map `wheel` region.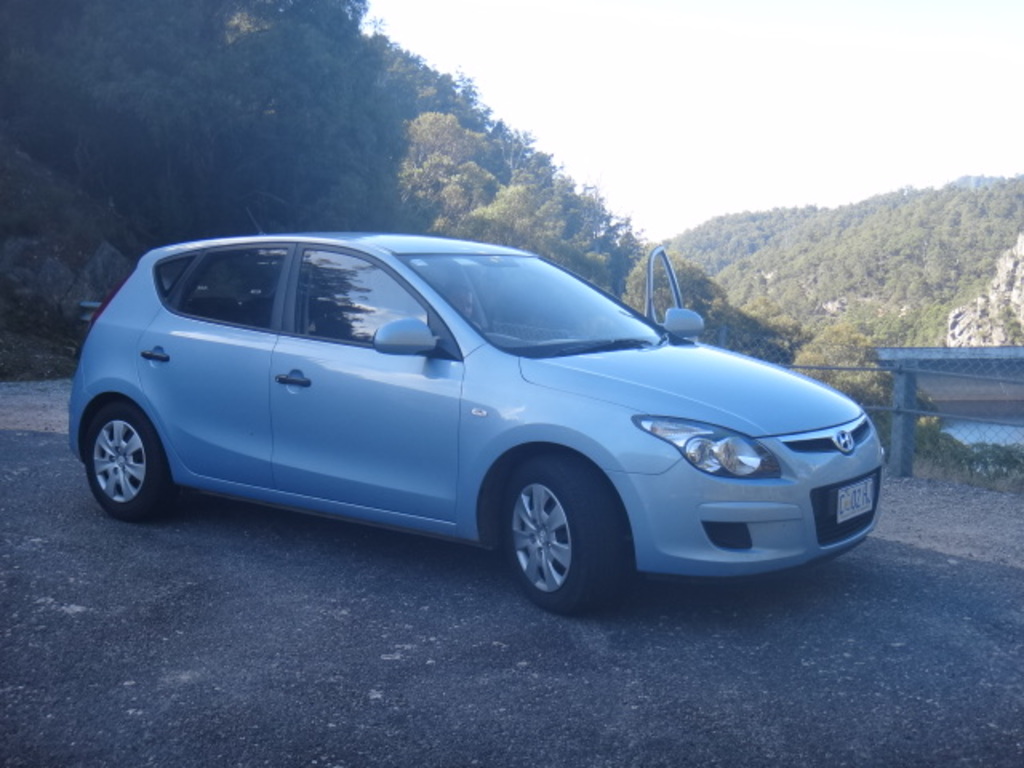
Mapped to bbox=(82, 406, 186, 518).
